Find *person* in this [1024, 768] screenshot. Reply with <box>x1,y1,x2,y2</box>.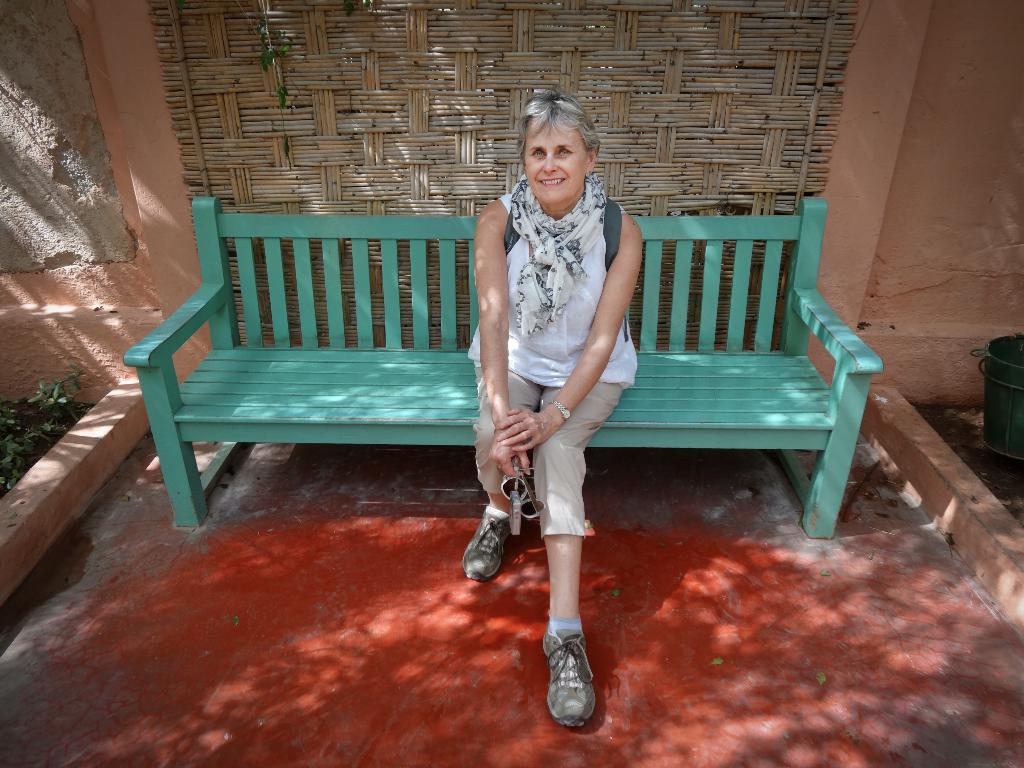
<box>468,95,638,717</box>.
